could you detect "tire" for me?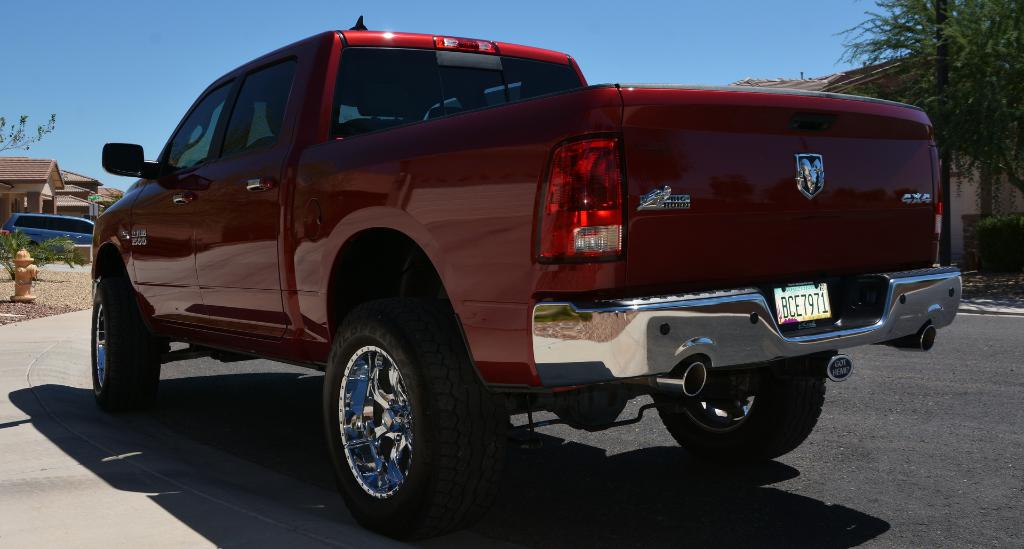
Detection result: bbox(305, 318, 476, 484).
